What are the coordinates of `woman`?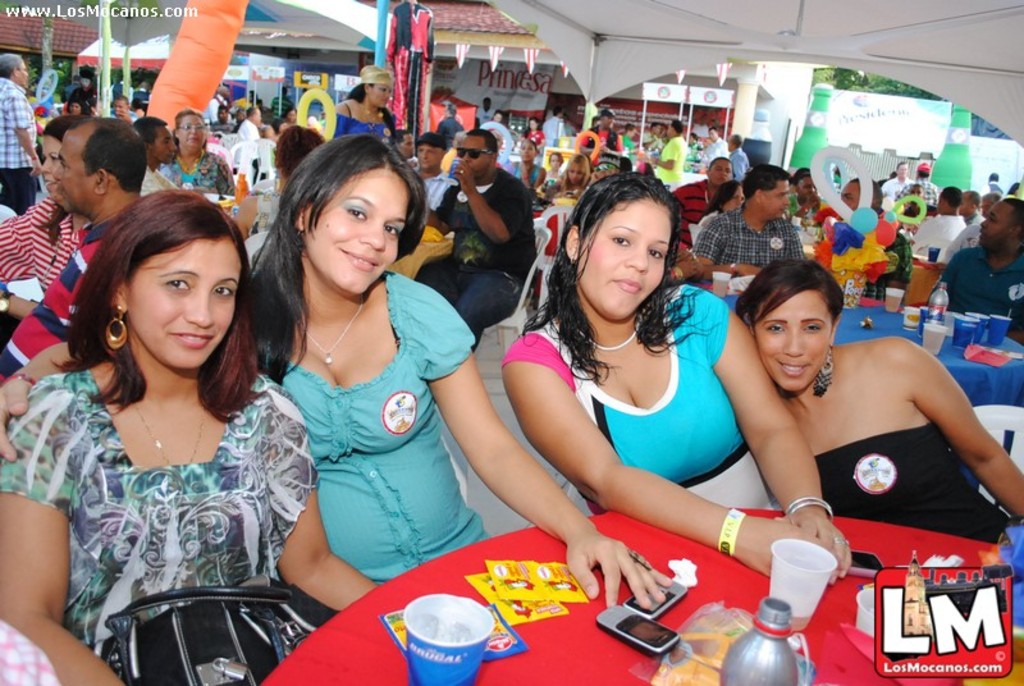
Rect(696, 177, 746, 216).
